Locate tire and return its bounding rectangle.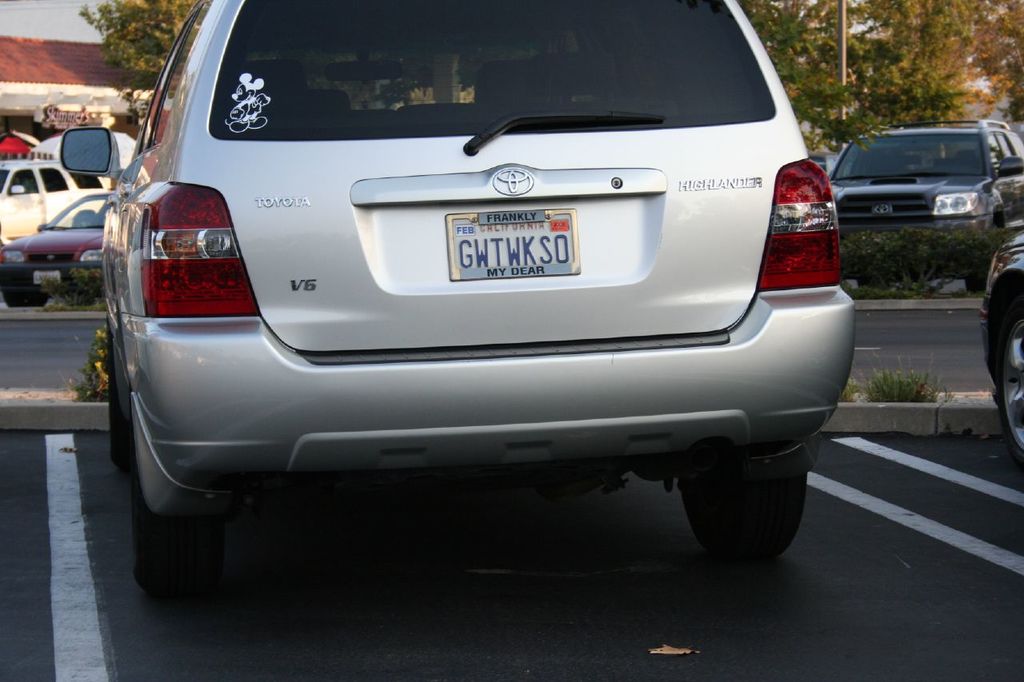
{"x1": 678, "y1": 473, "x2": 812, "y2": 560}.
